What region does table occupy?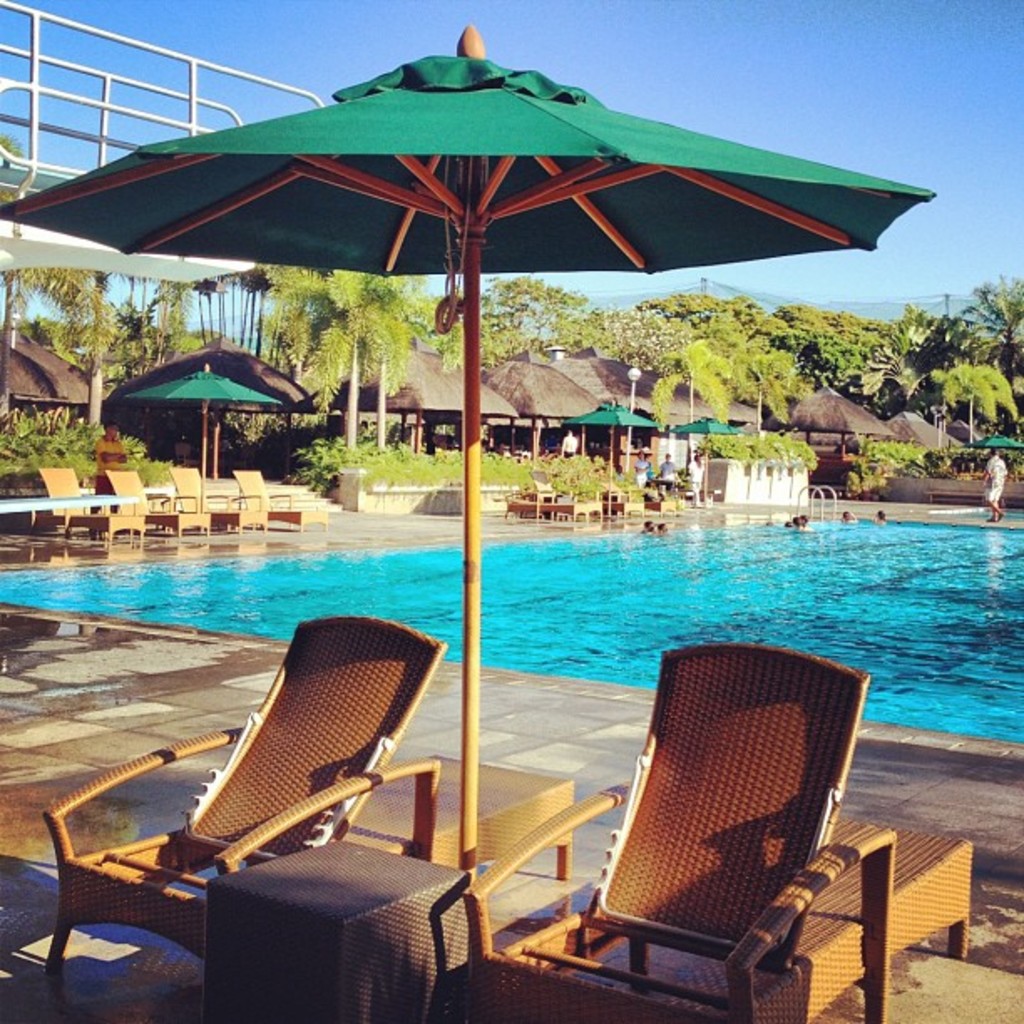
333, 738, 572, 920.
